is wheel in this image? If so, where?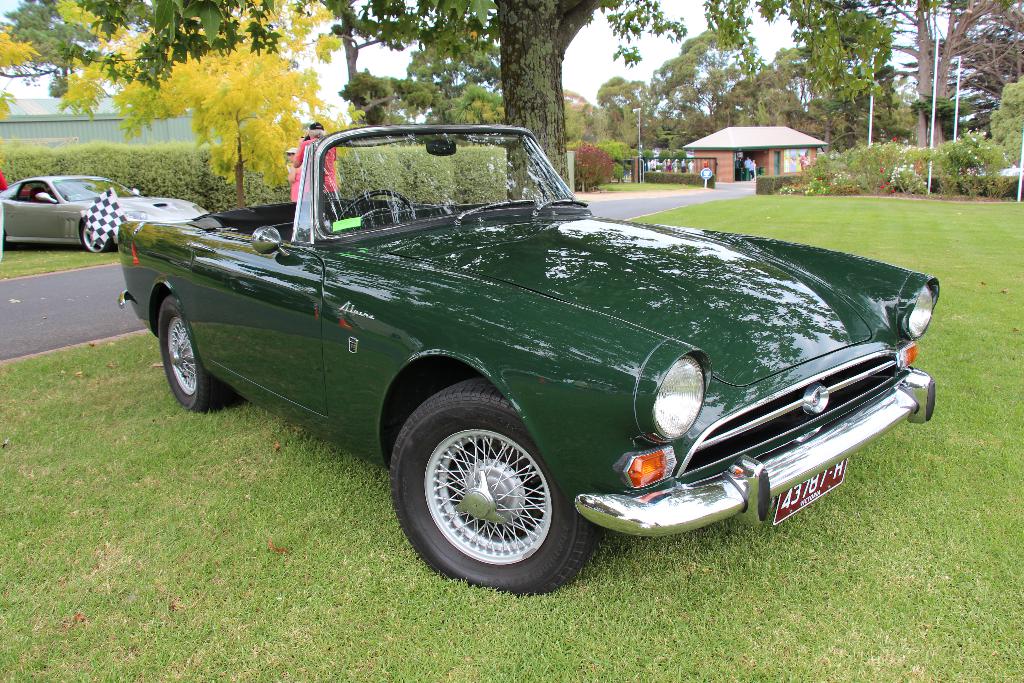
Yes, at box(81, 226, 114, 249).
